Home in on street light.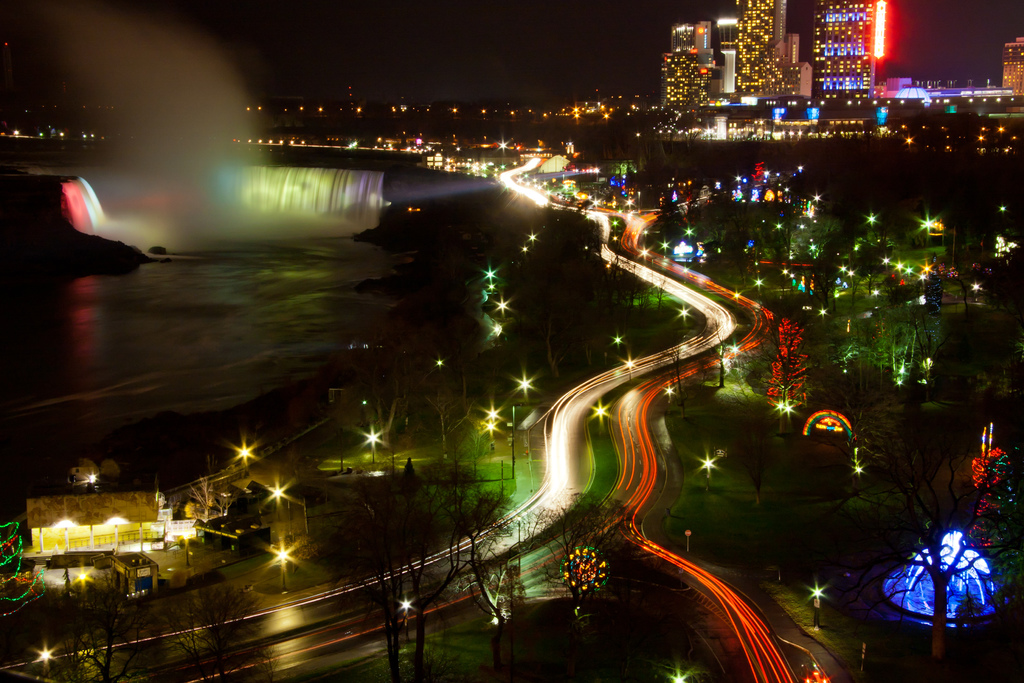
Homed in at box=[264, 541, 291, 597].
